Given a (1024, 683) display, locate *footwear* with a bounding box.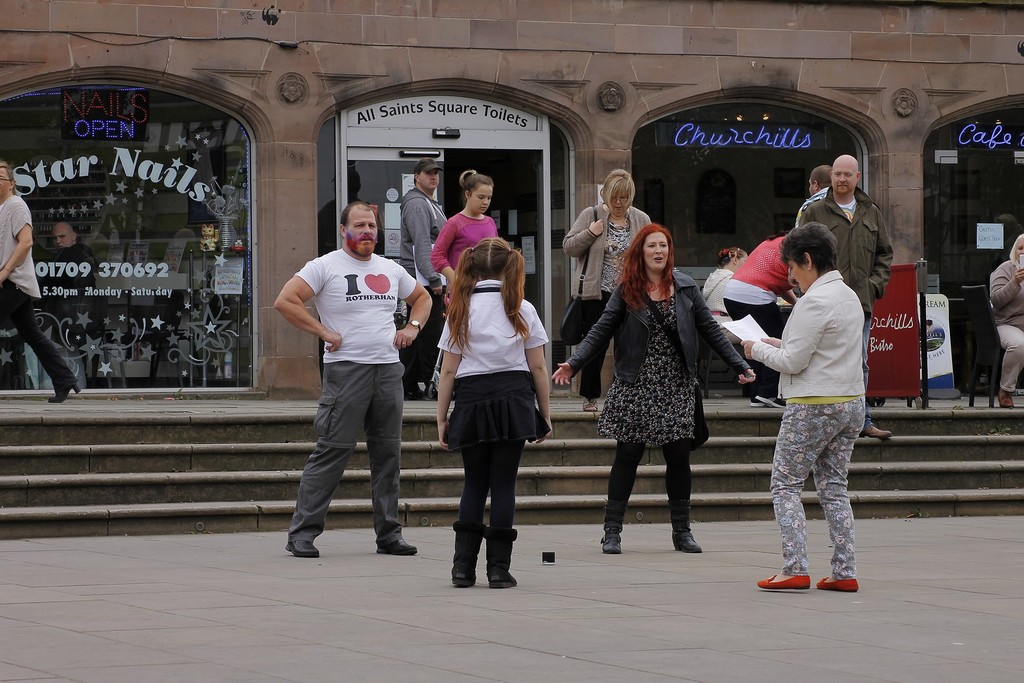
Located: rect(582, 390, 601, 412).
